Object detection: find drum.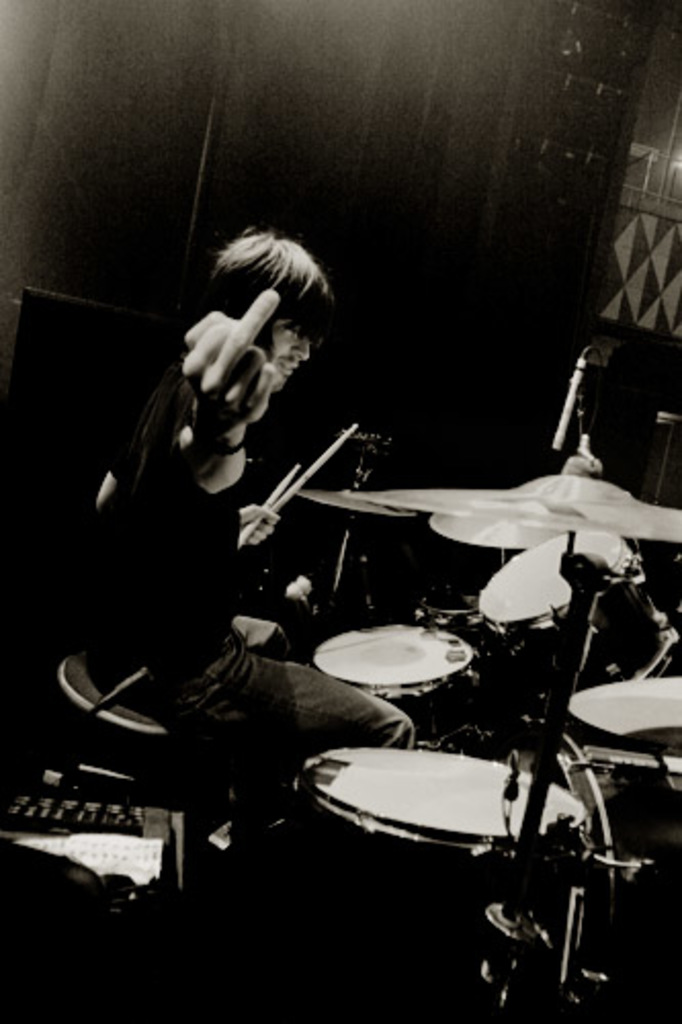
Rect(311, 623, 483, 743).
